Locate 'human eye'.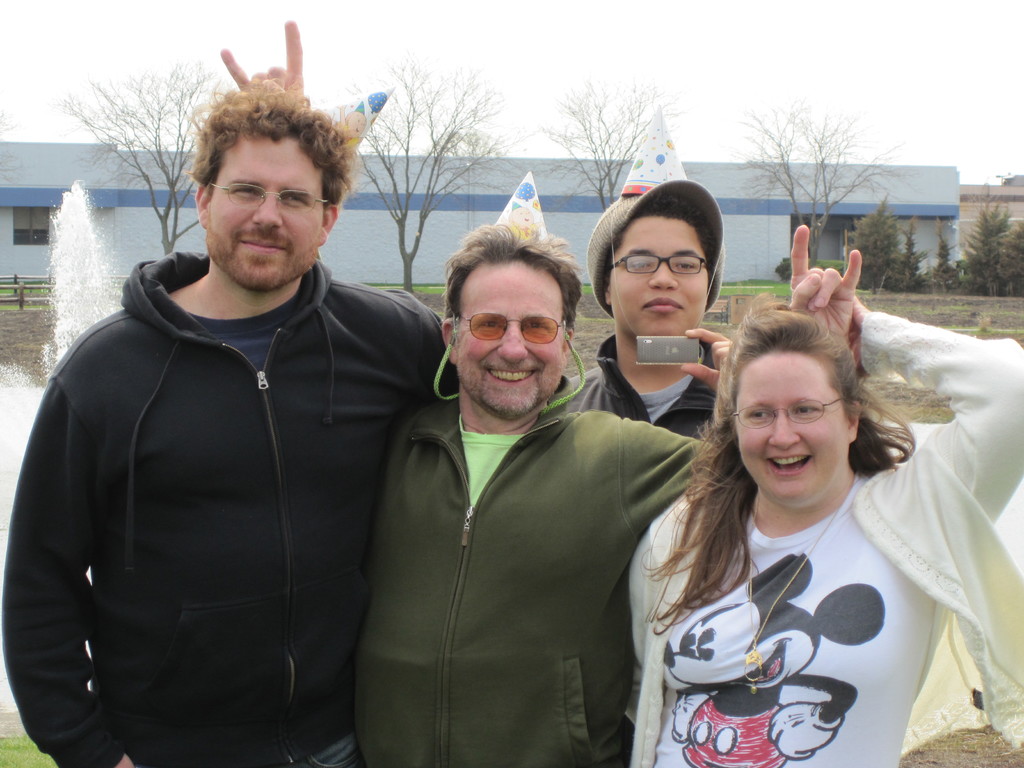
Bounding box: region(628, 259, 650, 274).
